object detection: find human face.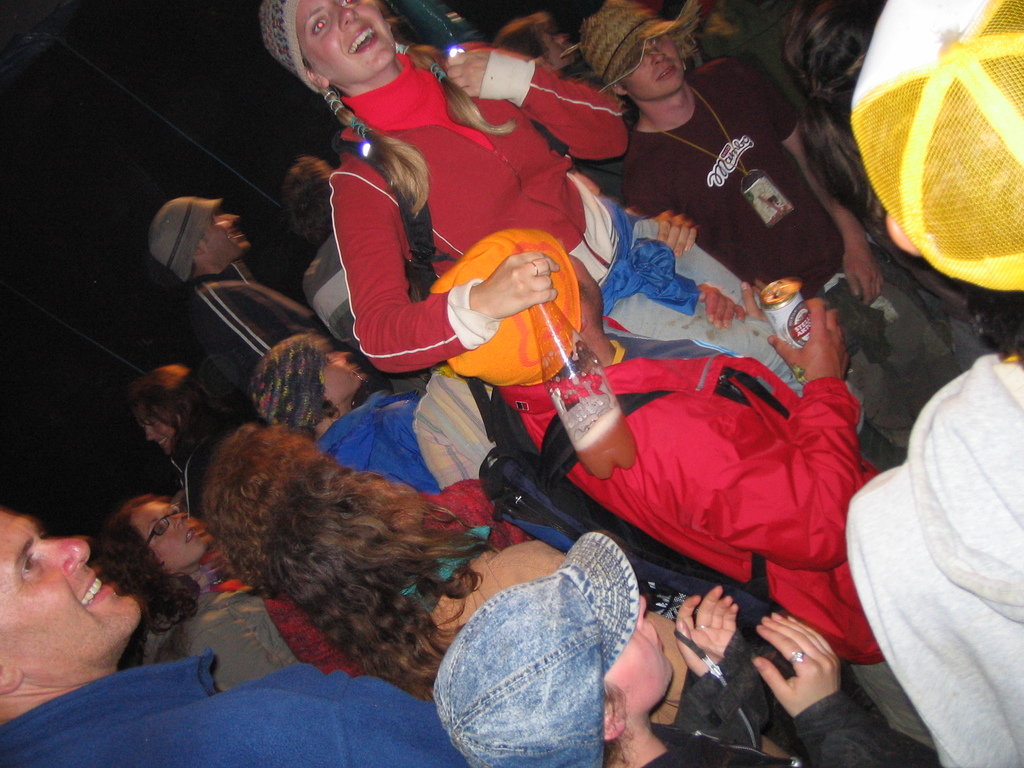
(292,0,399,82).
